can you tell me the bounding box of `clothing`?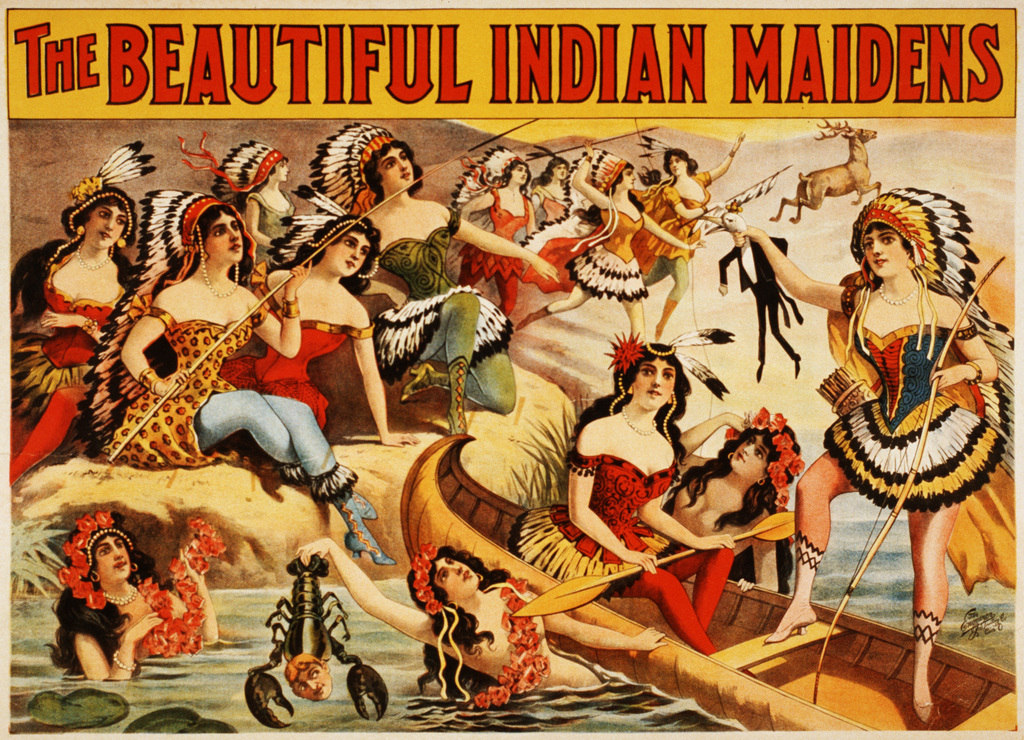
(x1=459, y1=190, x2=531, y2=318).
